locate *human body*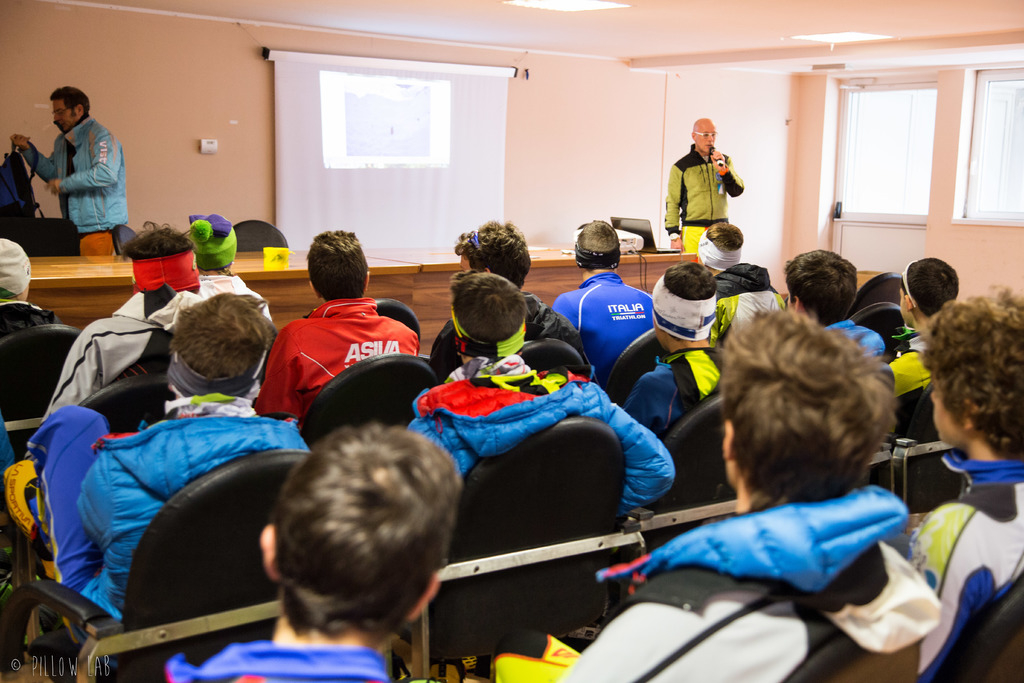
locate(23, 85, 127, 247)
